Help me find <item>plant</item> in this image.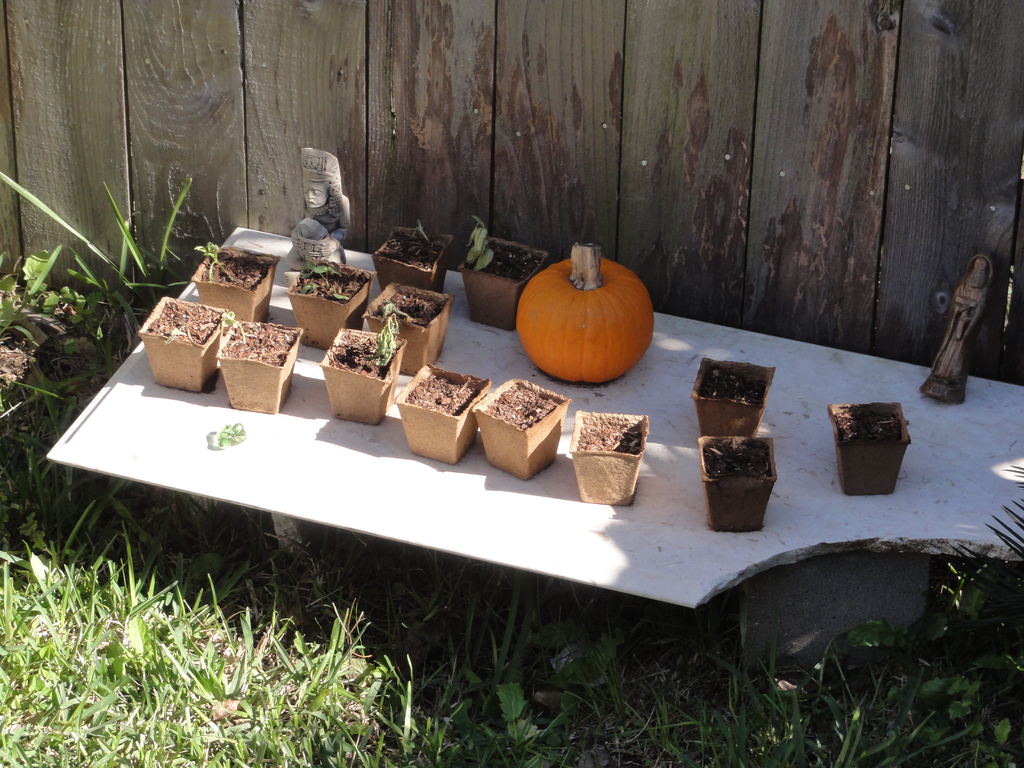
Found it: bbox=[455, 214, 495, 270].
